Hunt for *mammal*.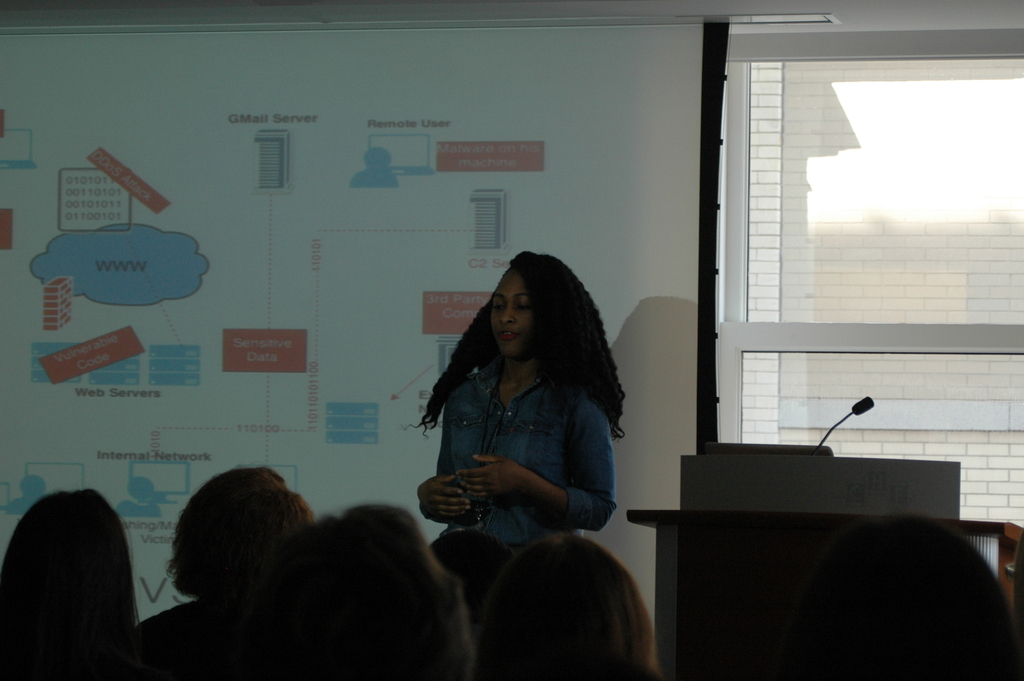
Hunted down at left=395, top=224, right=636, bottom=595.
